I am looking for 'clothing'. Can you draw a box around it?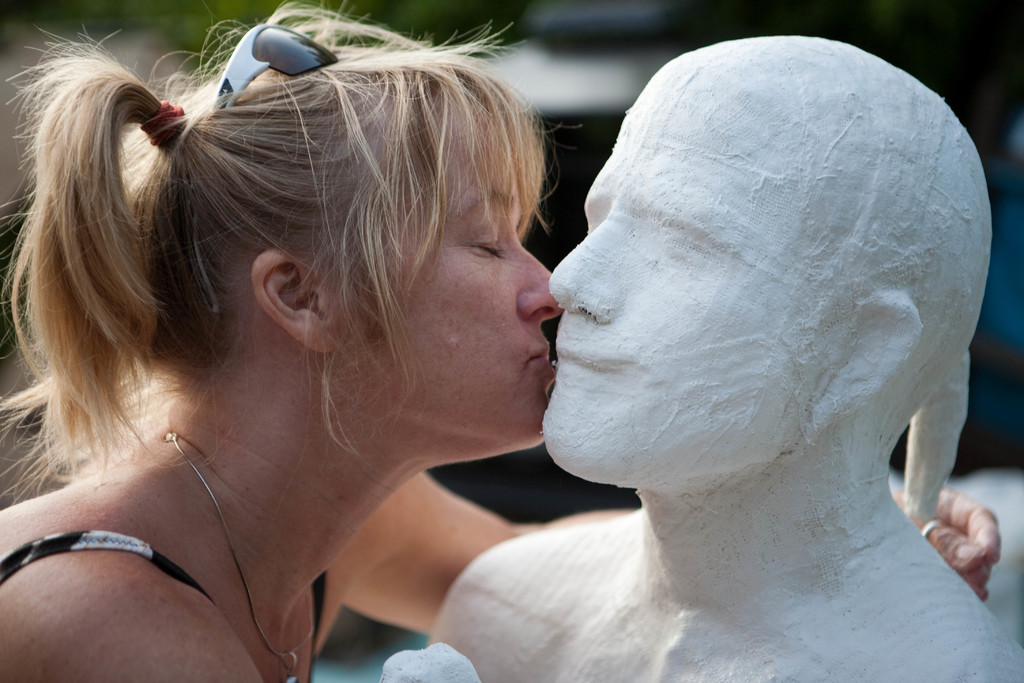
Sure, the bounding box is (left=0, top=568, right=327, bottom=682).
